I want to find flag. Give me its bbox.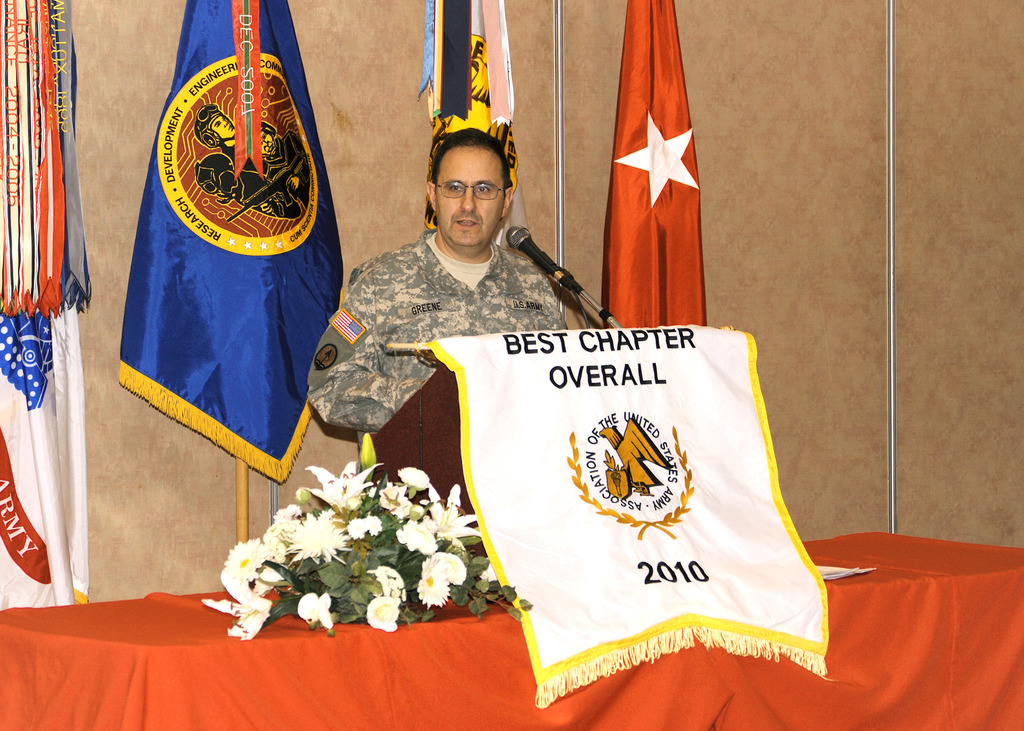
pyautogui.locateOnScreen(108, 0, 344, 490).
